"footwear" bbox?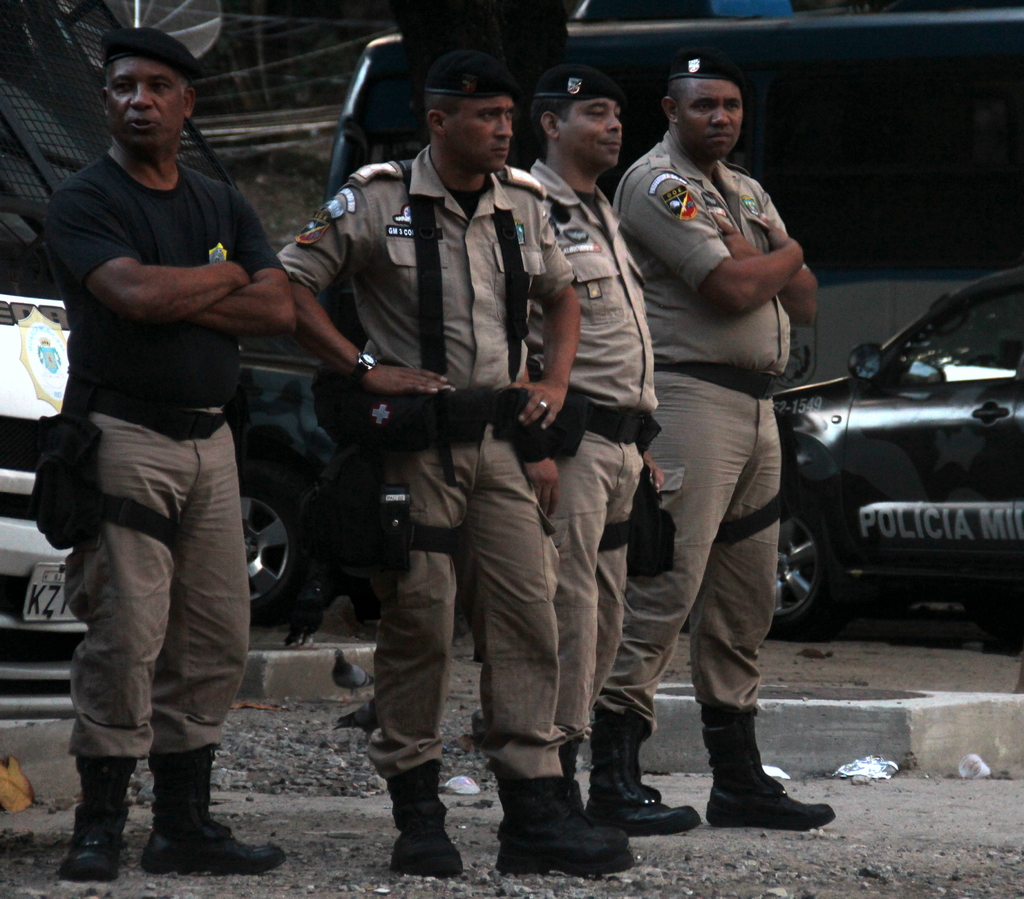
left=138, top=744, right=296, bottom=877
